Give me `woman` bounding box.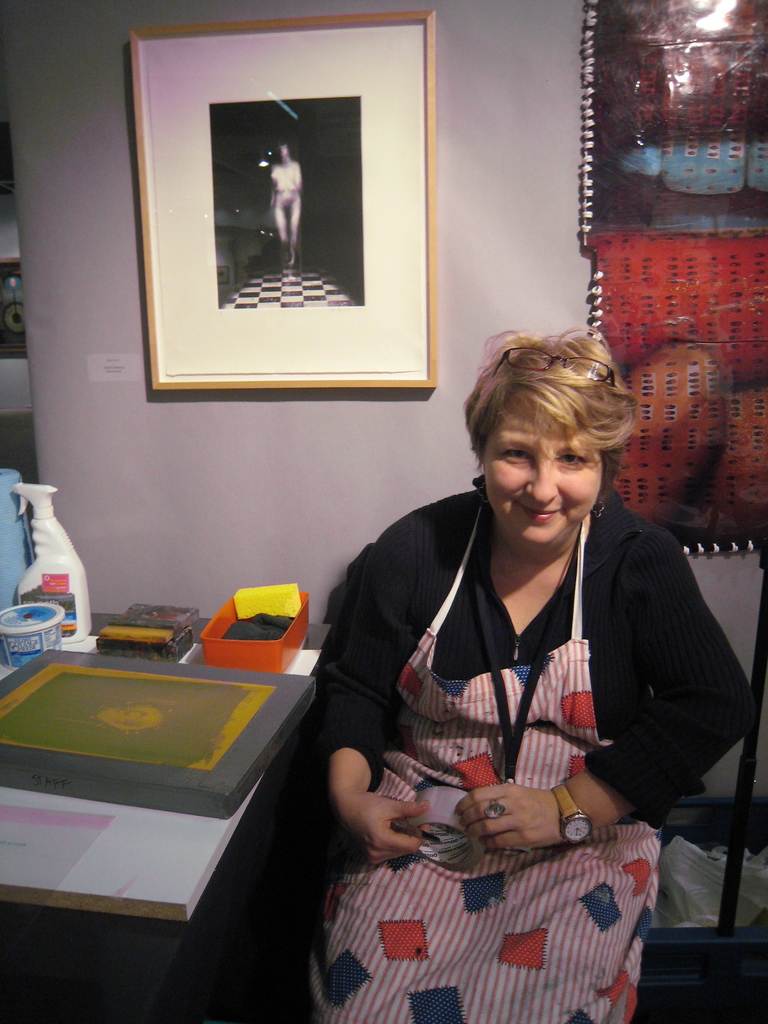
(x1=294, y1=301, x2=716, y2=1005).
